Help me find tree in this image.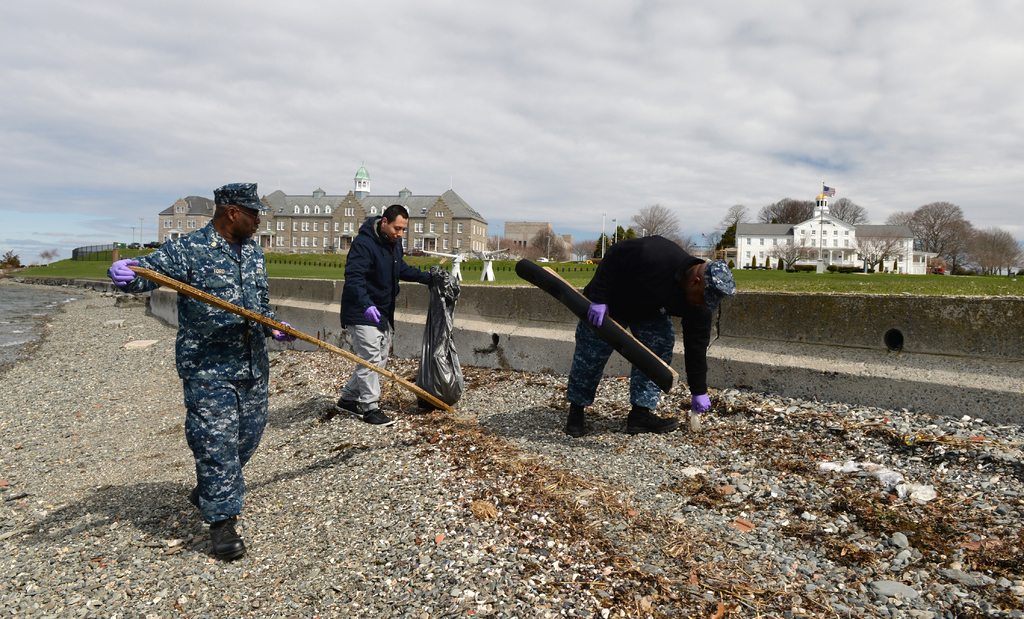
Found it: 0/247/29/273.
